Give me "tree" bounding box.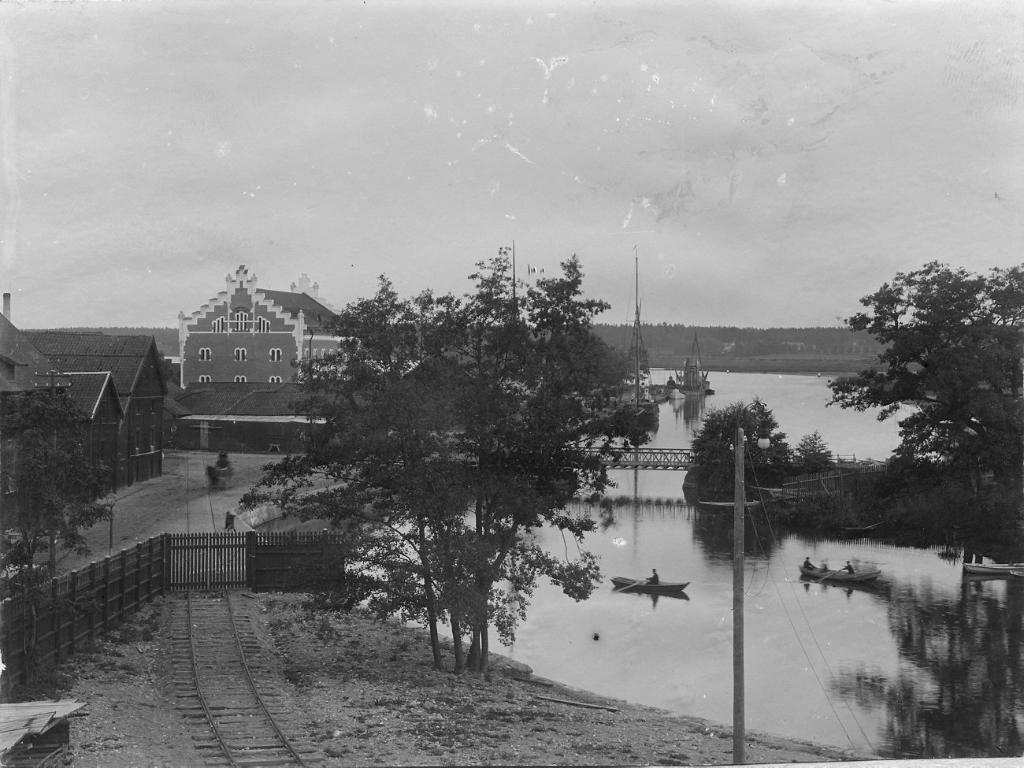
crop(237, 254, 655, 681).
